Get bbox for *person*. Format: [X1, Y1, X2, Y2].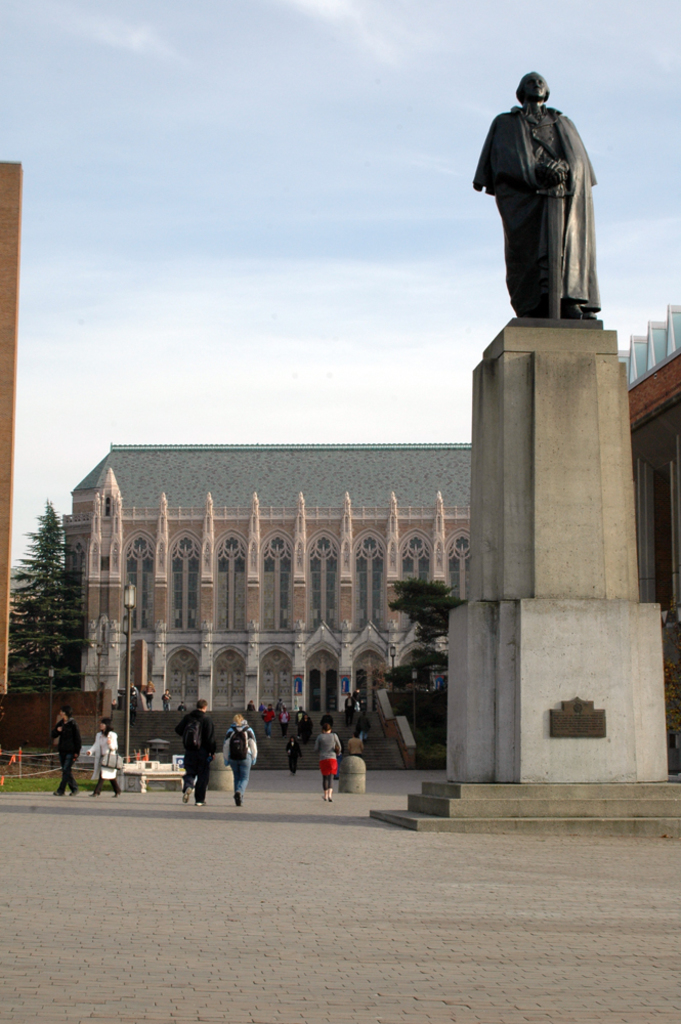
[225, 706, 274, 815].
